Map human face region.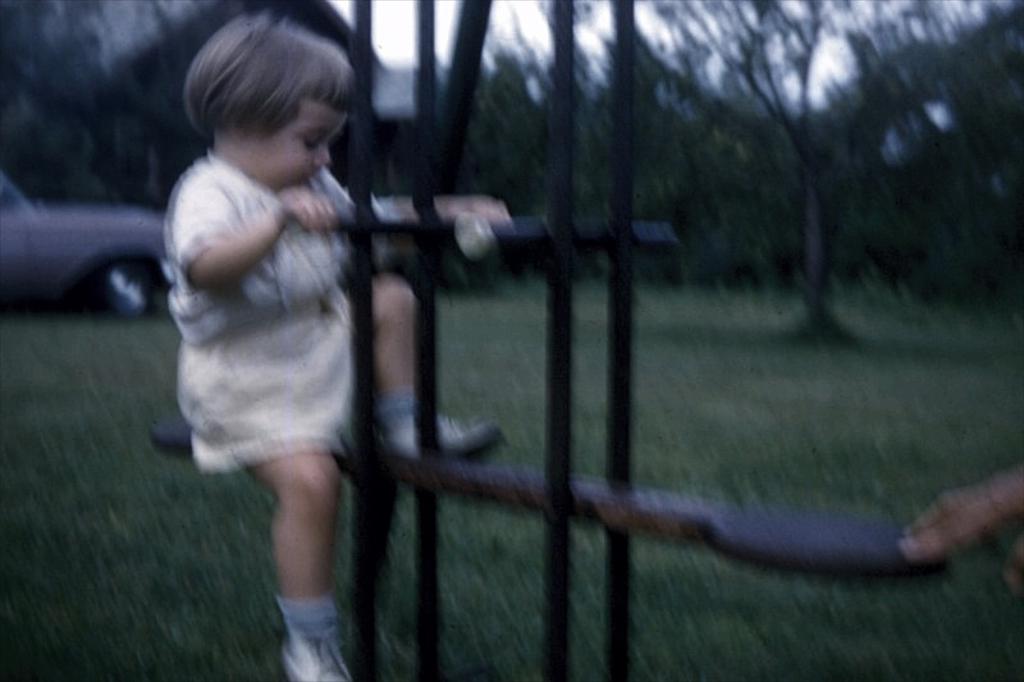
Mapped to 241,107,351,192.
